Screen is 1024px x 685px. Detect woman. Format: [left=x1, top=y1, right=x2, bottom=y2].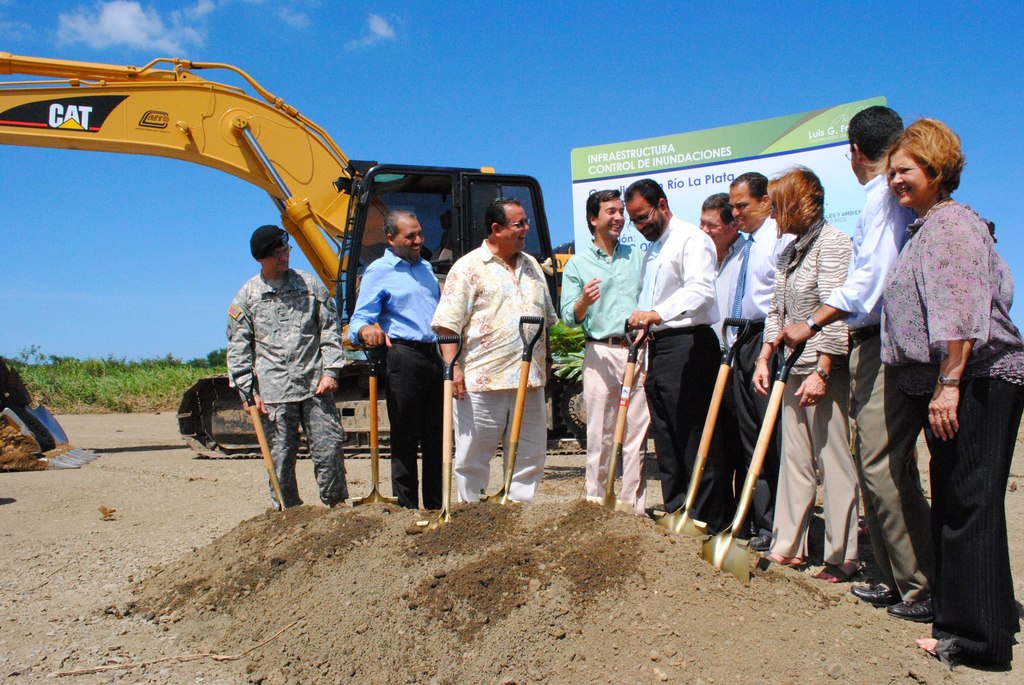
[left=749, top=168, right=870, bottom=581].
